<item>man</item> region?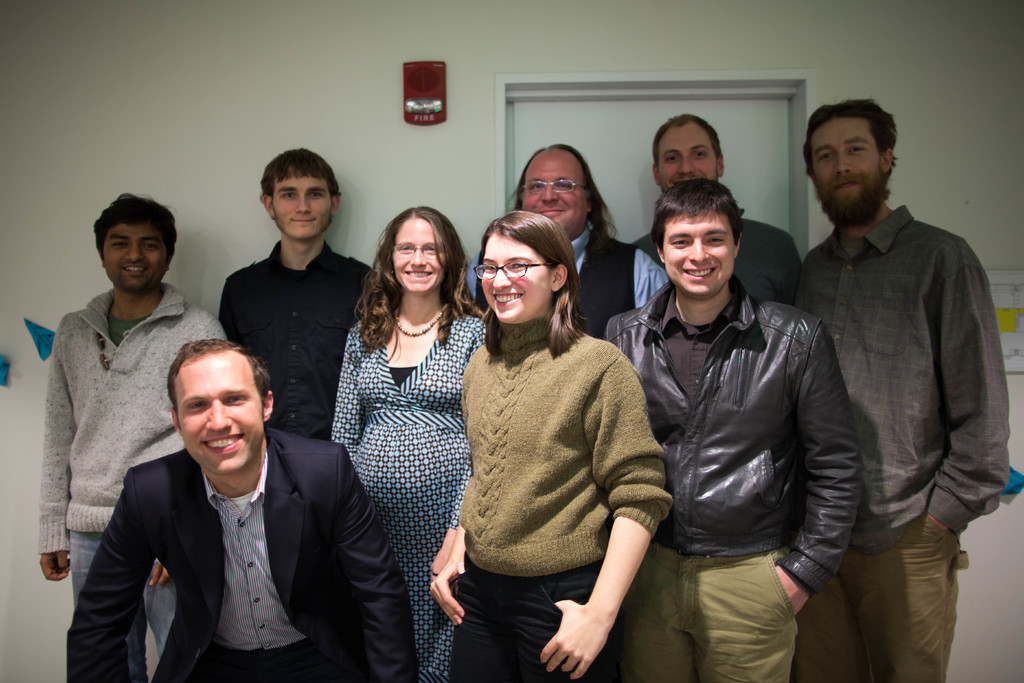
215/147/394/441
